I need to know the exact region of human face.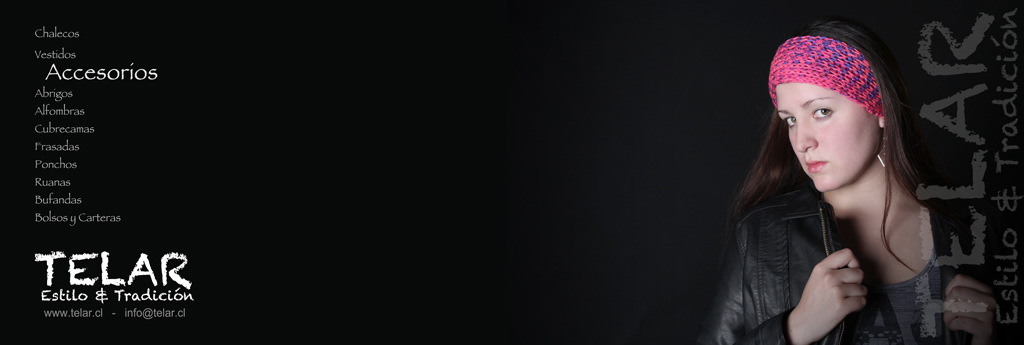
Region: (x1=775, y1=82, x2=881, y2=188).
